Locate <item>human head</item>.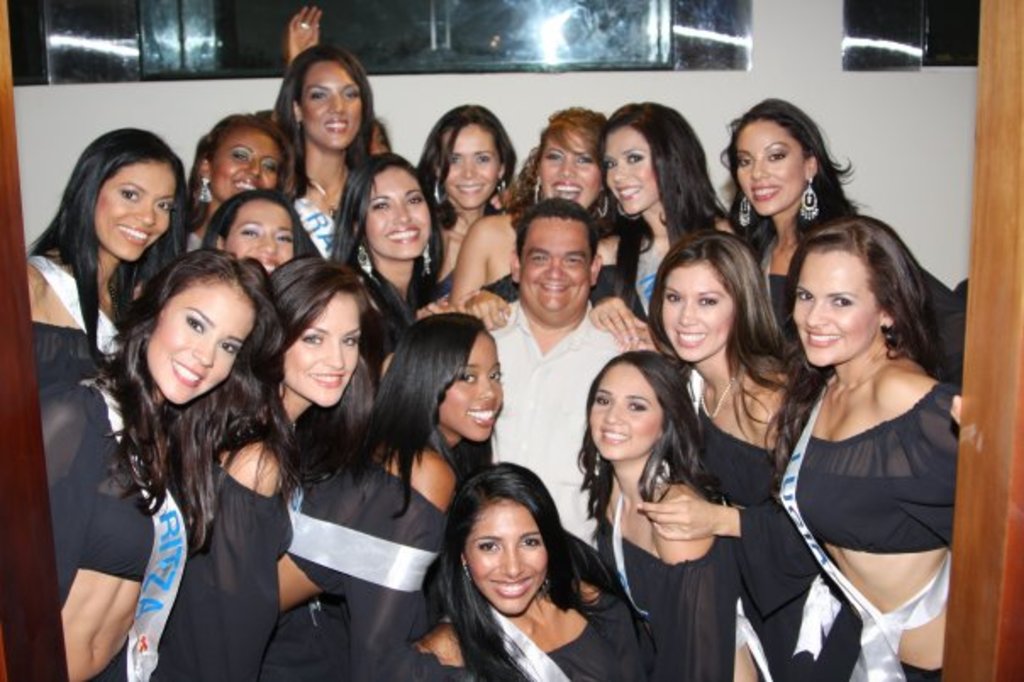
Bounding box: crop(534, 110, 605, 210).
